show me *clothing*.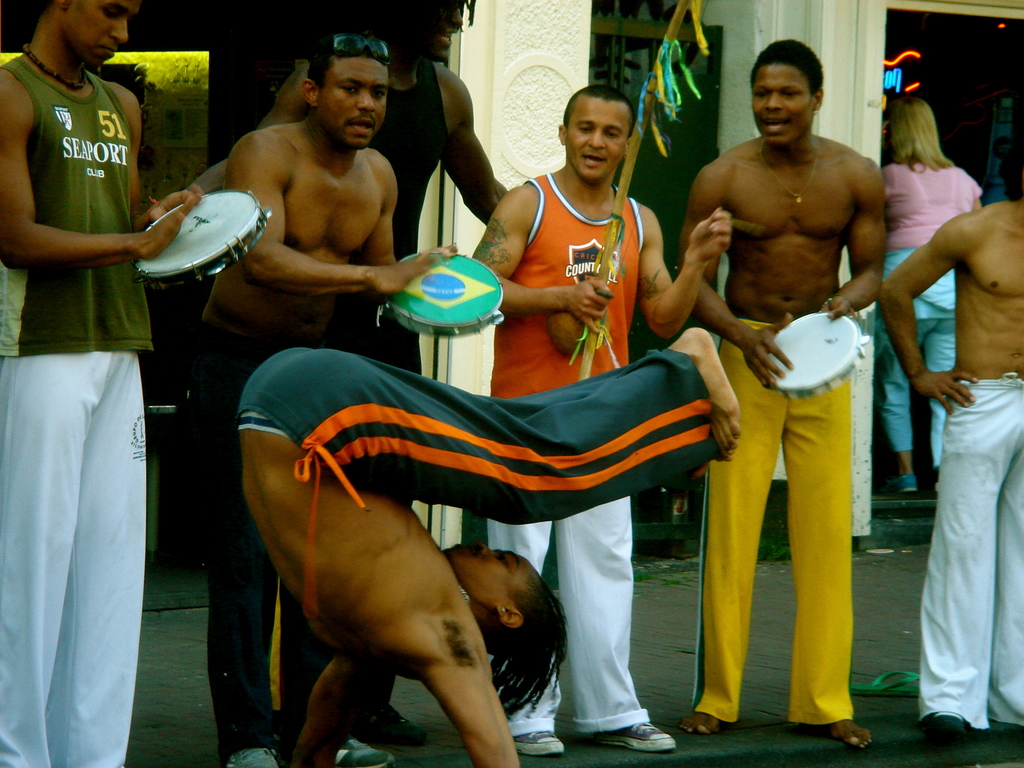
*clothing* is here: crop(920, 364, 1023, 723).
